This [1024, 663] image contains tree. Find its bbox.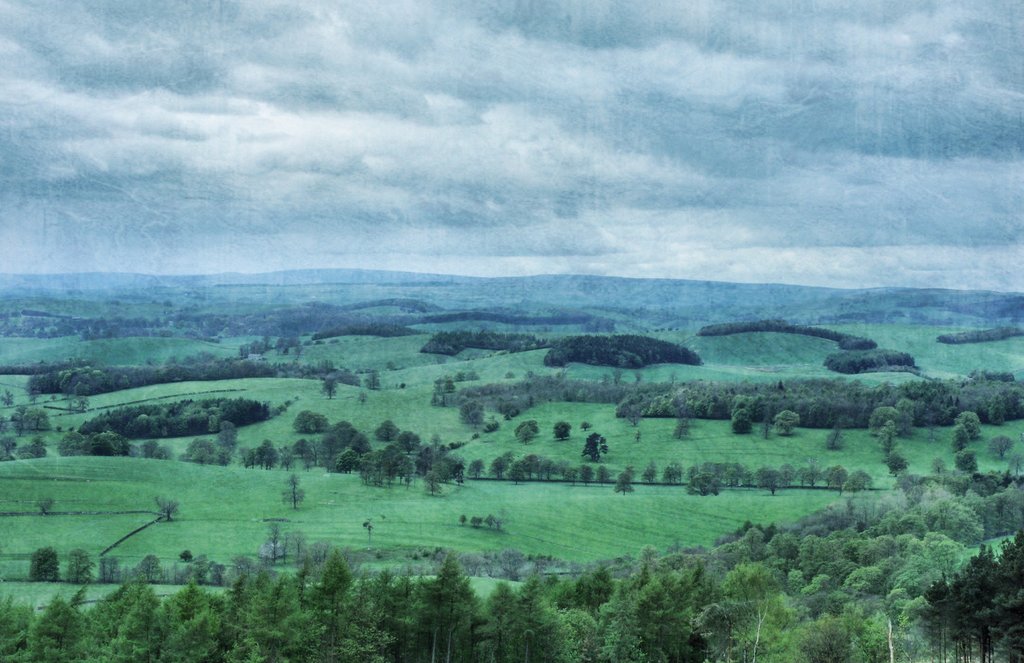
(left=279, top=470, right=304, bottom=510).
